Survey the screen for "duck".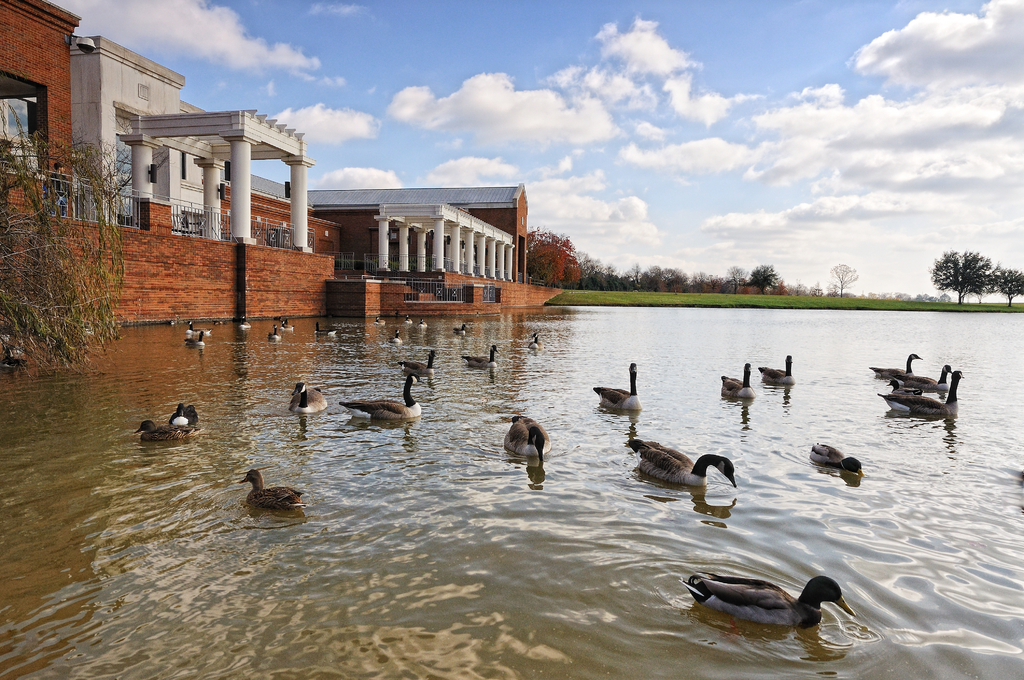
Survey found: x1=906 y1=358 x2=954 y2=395.
